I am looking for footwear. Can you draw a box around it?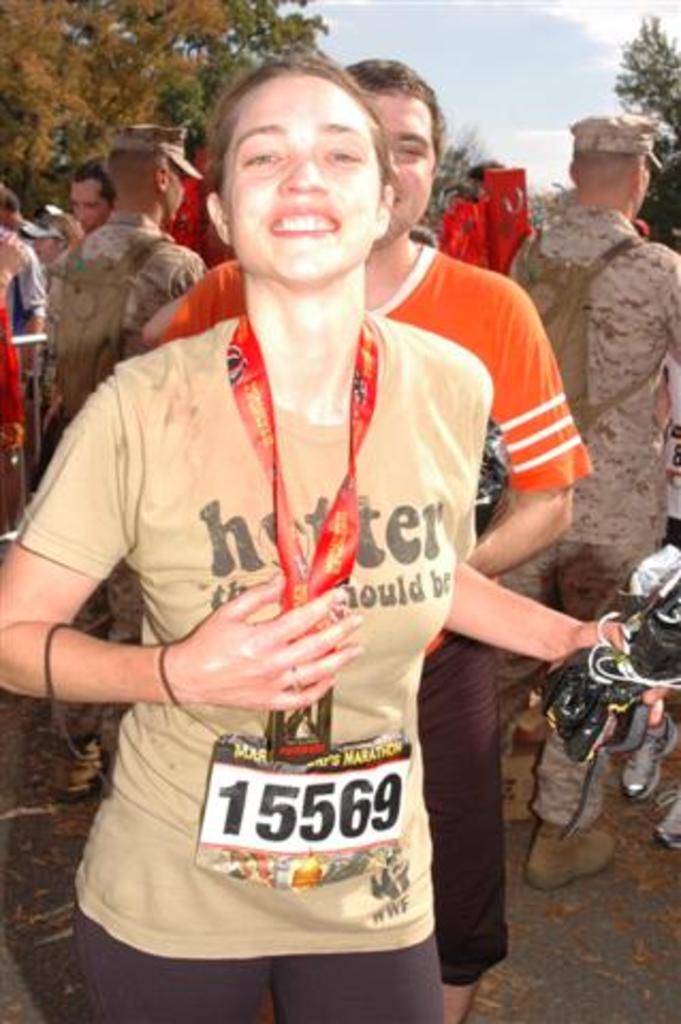
Sure, the bounding box is (527, 832, 608, 892).
